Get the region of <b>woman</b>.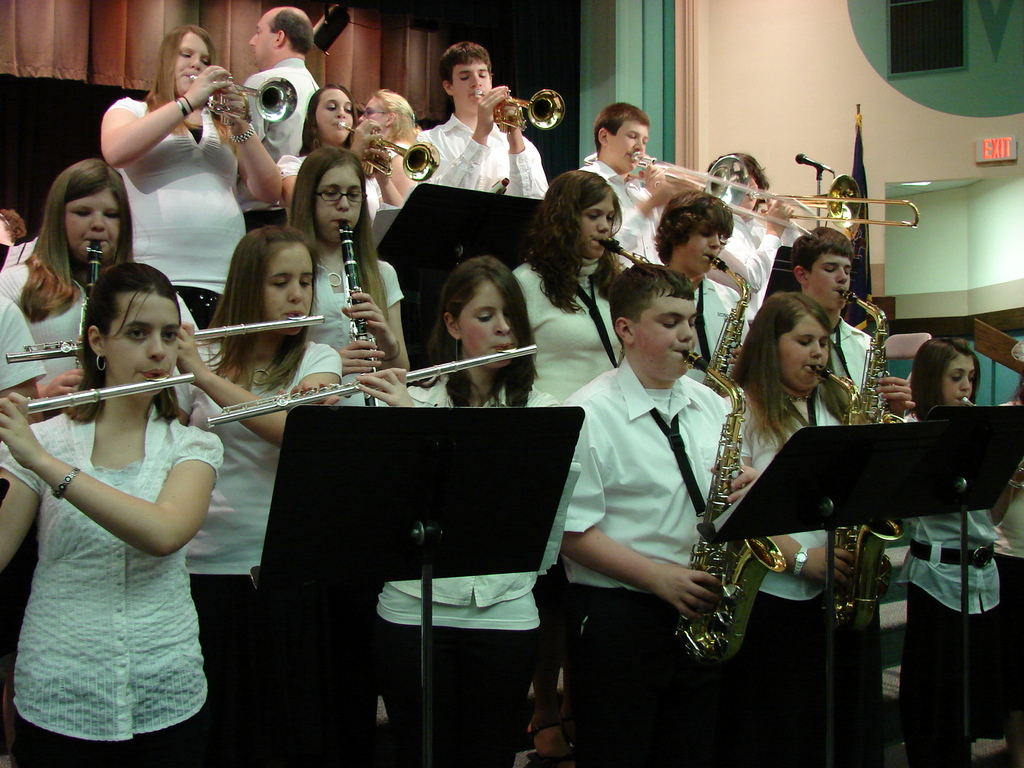
(left=505, top=164, right=641, bottom=767).
